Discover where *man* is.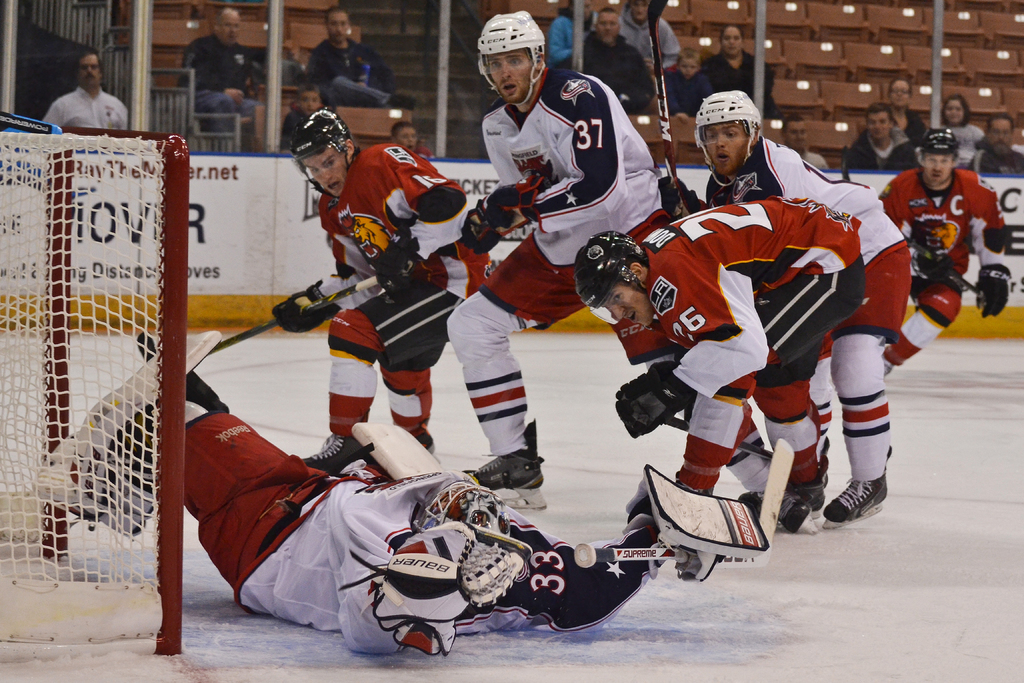
Discovered at <region>440, 2, 775, 514</region>.
